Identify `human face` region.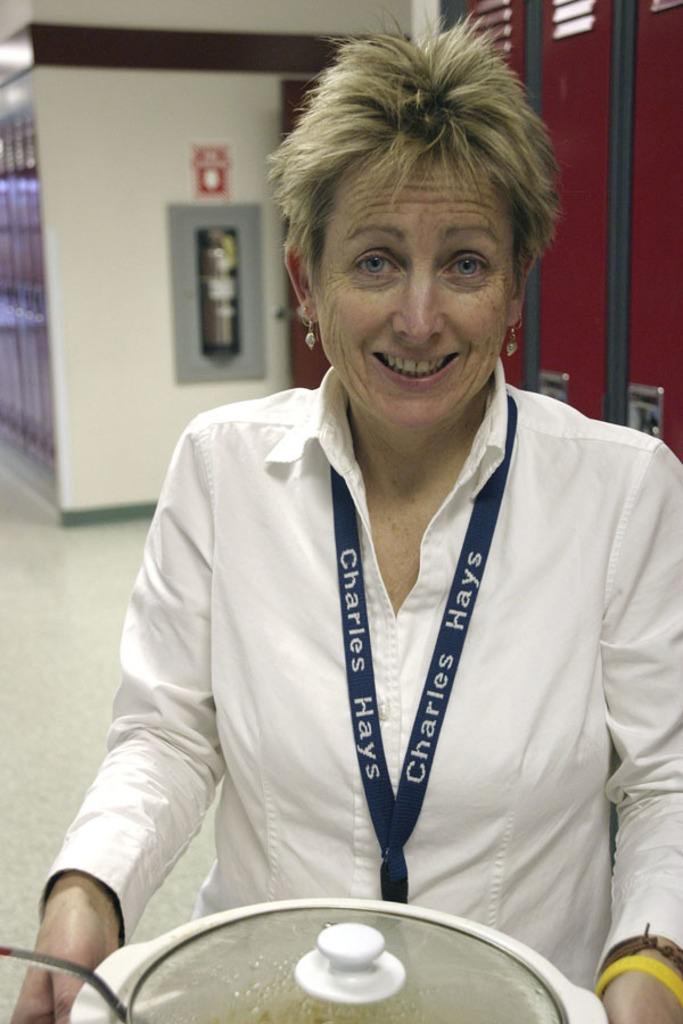
Region: detection(310, 147, 512, 440).
